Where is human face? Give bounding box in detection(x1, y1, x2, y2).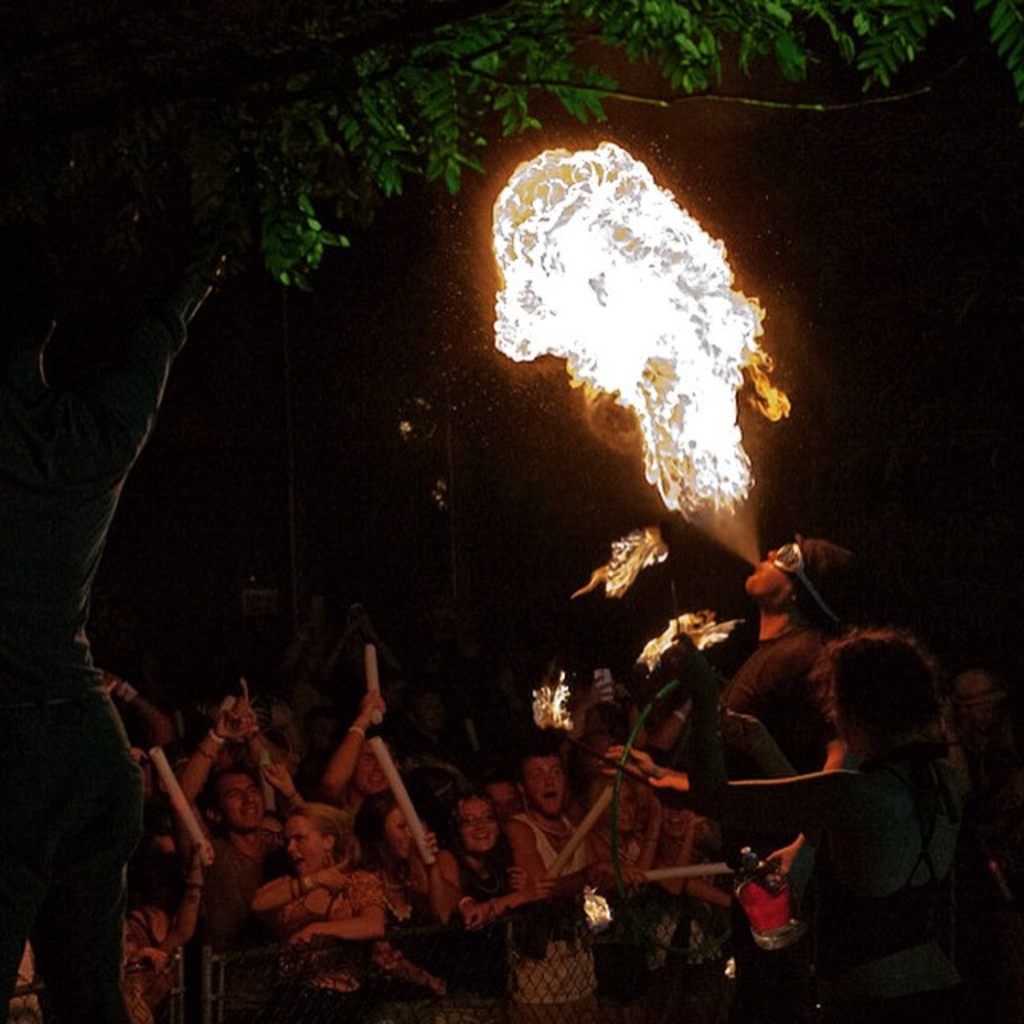
detection(294, 814, 323, 880).
